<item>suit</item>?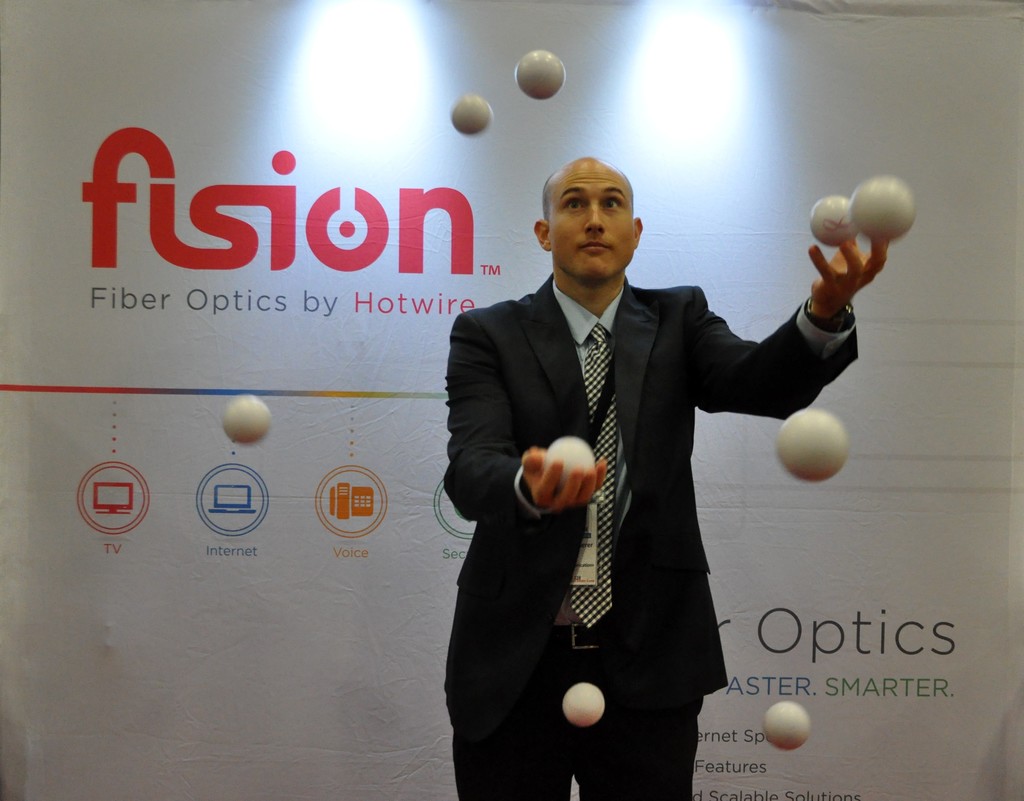
(453,153,798,788)
